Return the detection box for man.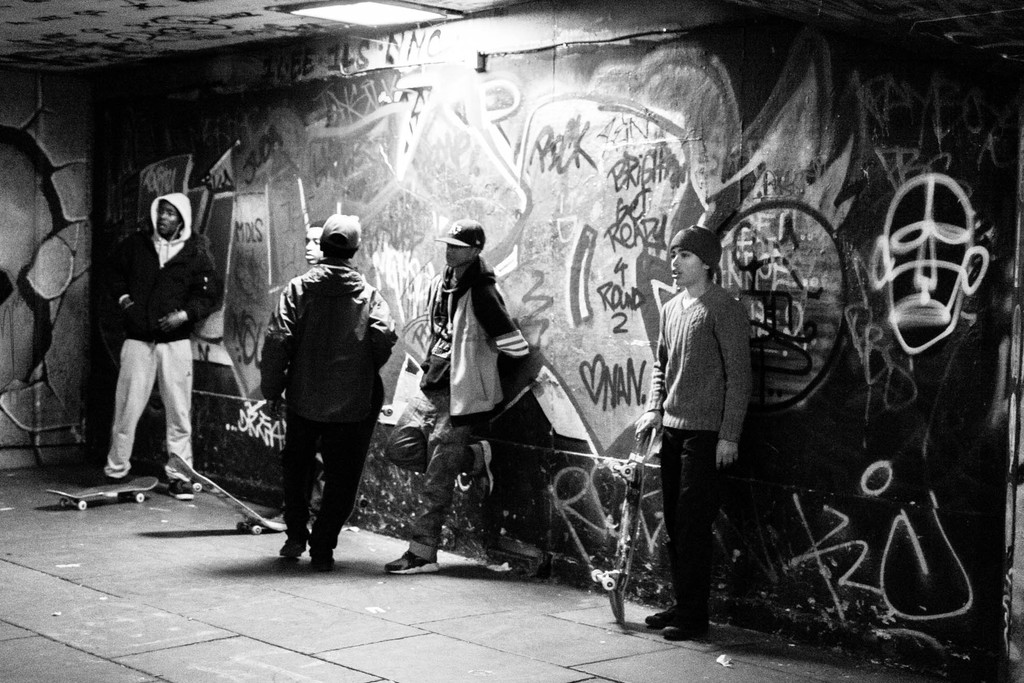
{"x1": 300, "y1": 222, "x2": 324, "y2": 265}.
